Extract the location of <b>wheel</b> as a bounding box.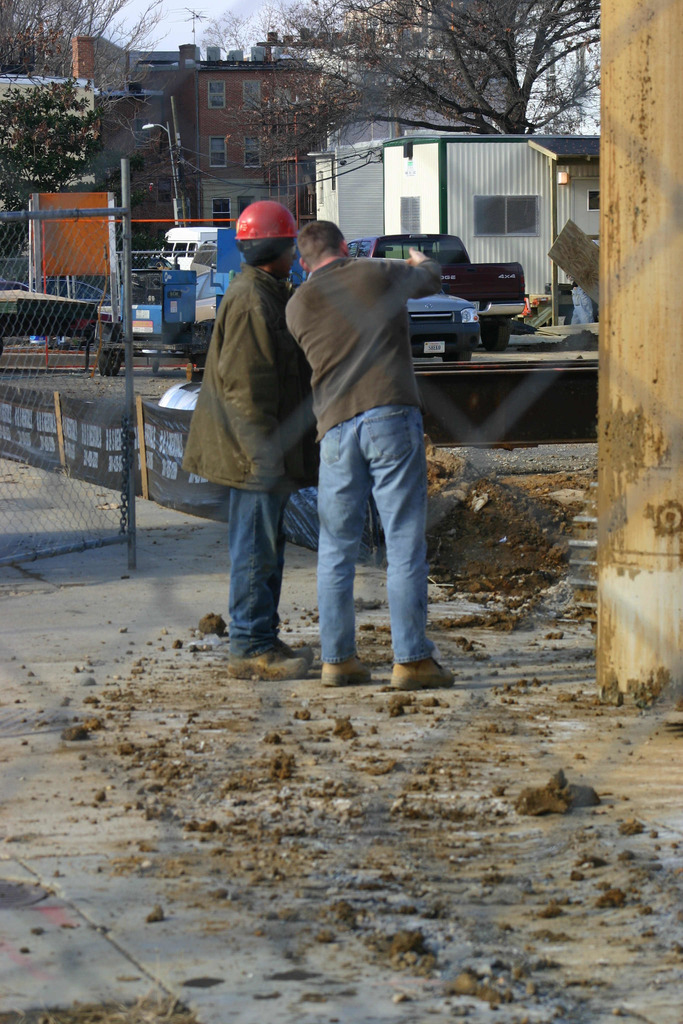
Rect(482, 323, 511, 346).
